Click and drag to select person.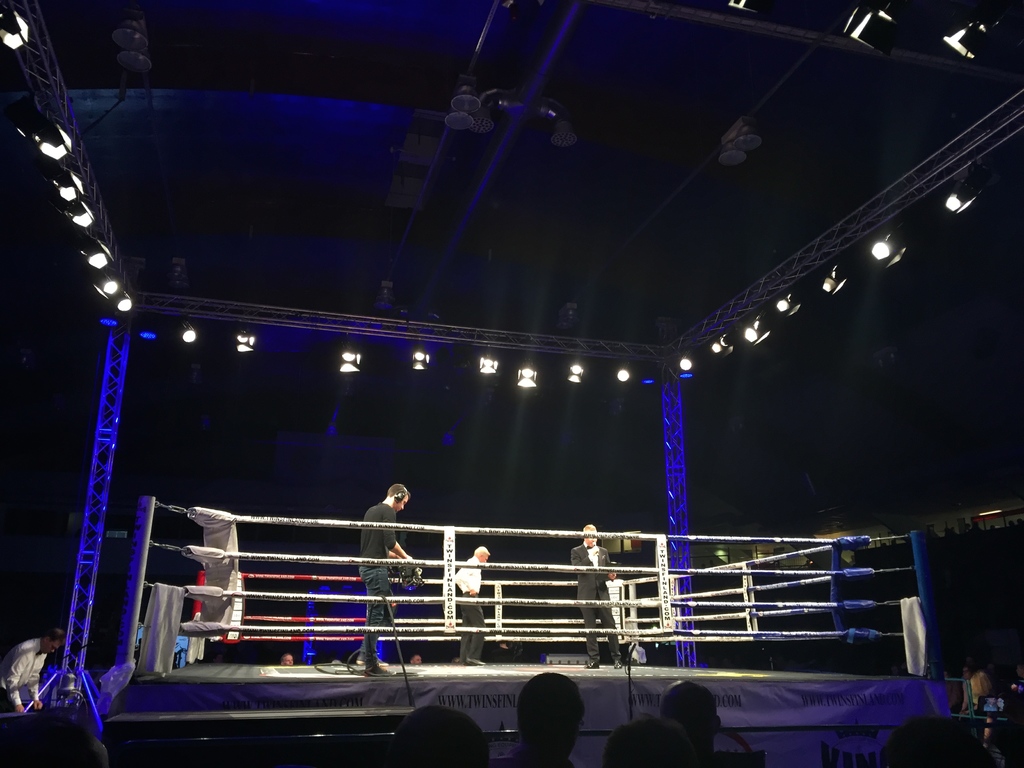
Selection: bbox(378, 703, 486, 766).
